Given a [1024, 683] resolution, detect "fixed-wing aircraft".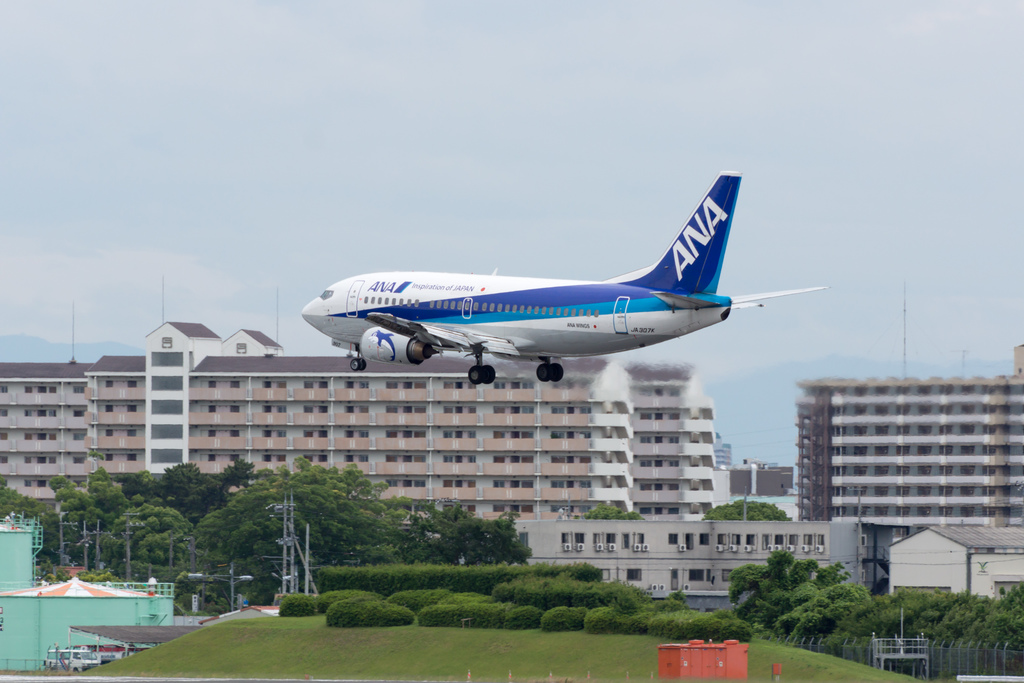
x1=303, y1=169, x2=830, y2=386.
